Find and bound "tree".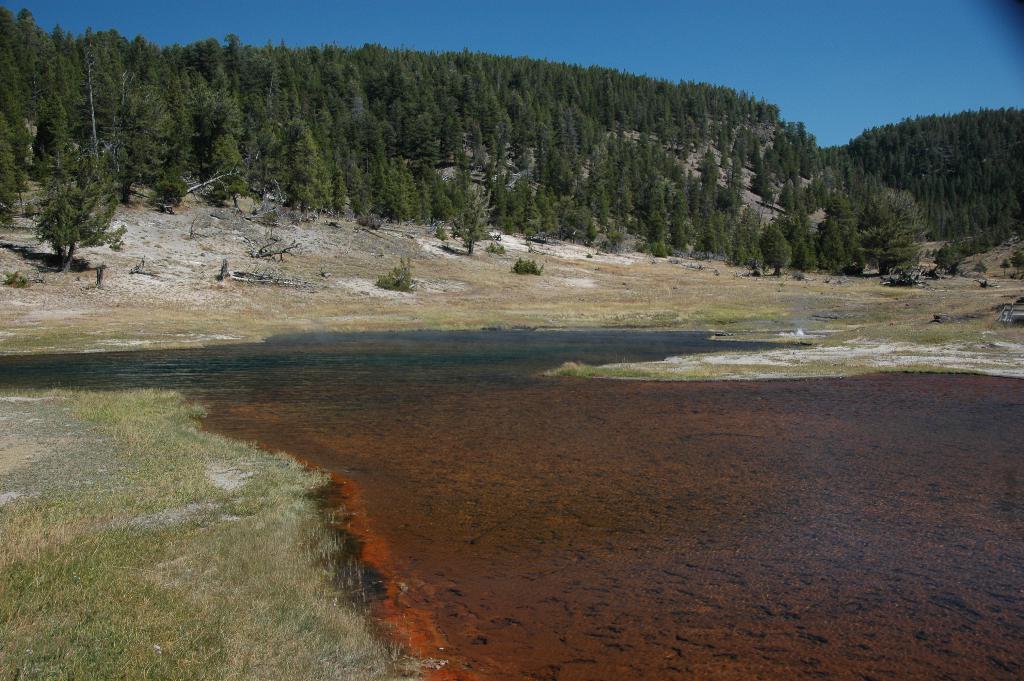
Bound: bbox(822, 196, 864, 266).
